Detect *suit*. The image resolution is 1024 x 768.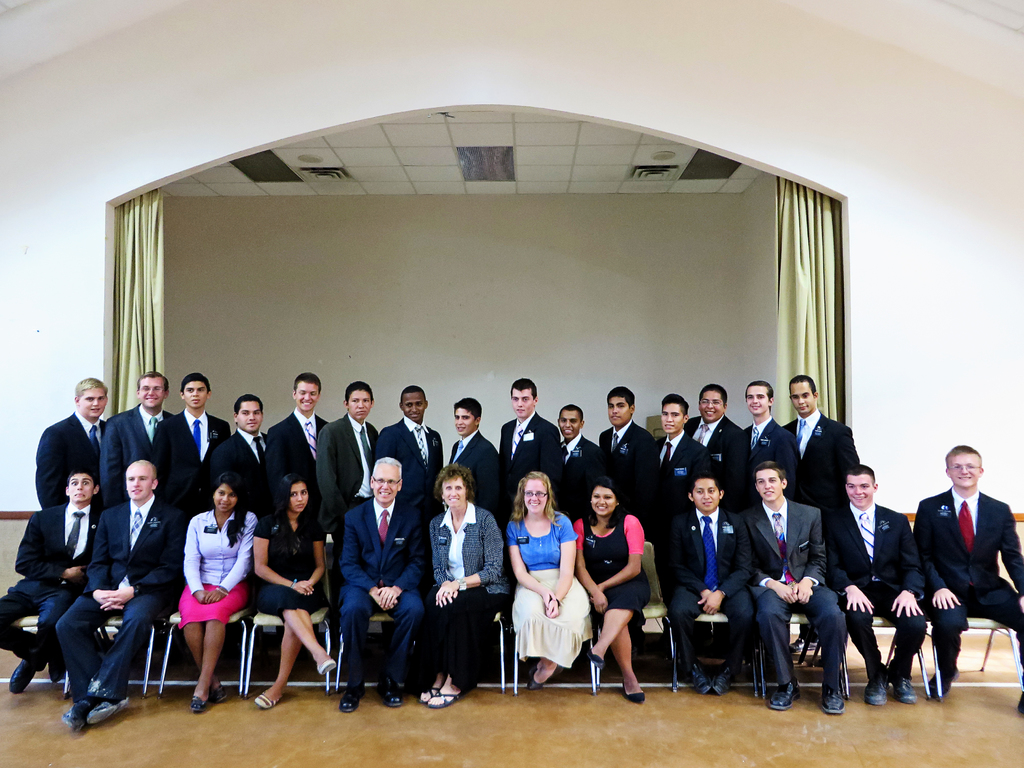
x1=818, y1=504, x2=924, y2=669.
